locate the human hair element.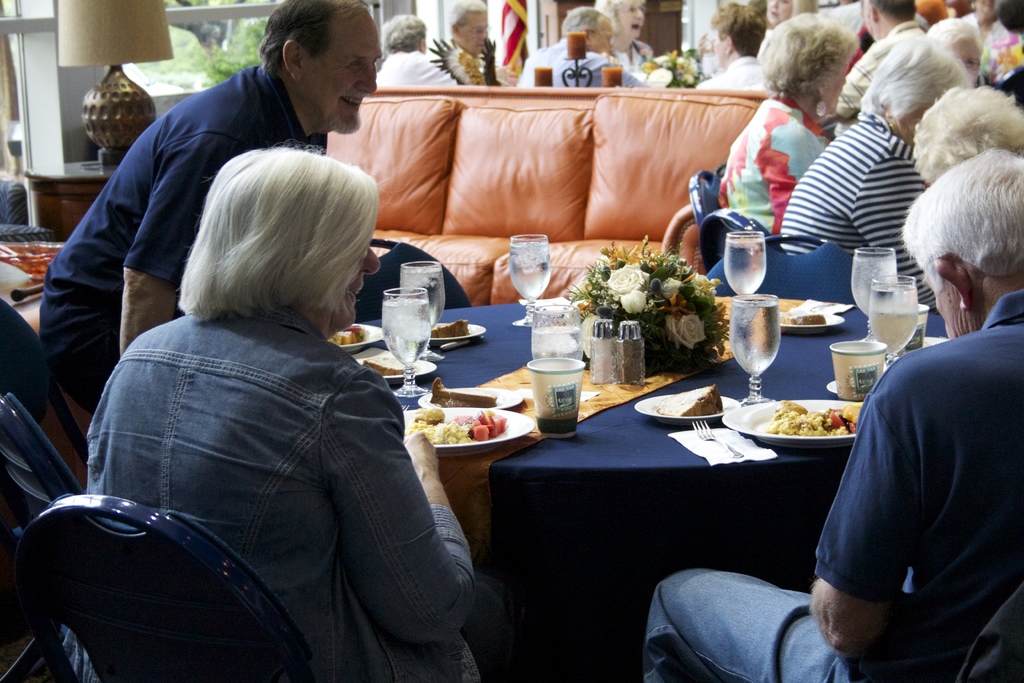
Element bbox: detection(860, 32, 973, 129).
